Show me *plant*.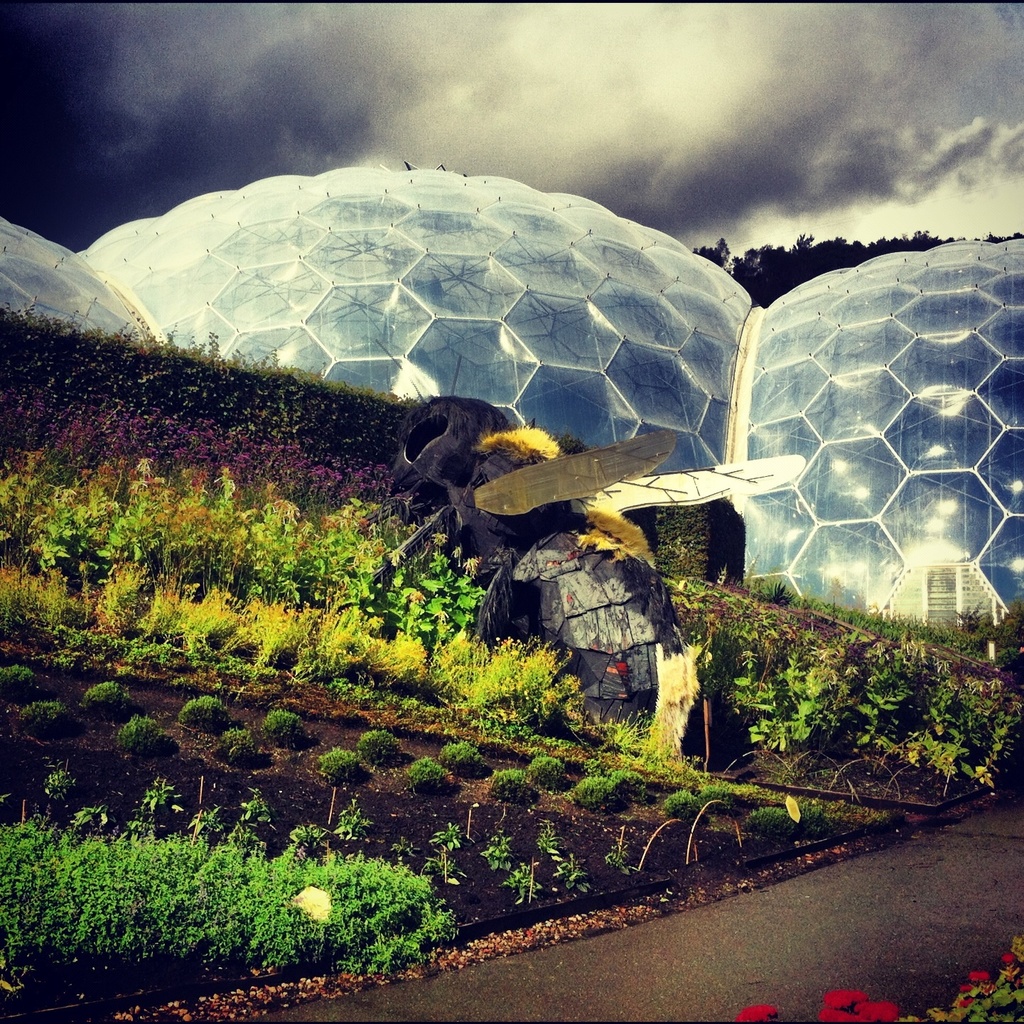
*plant* is here: (726,939,1023,1023).
